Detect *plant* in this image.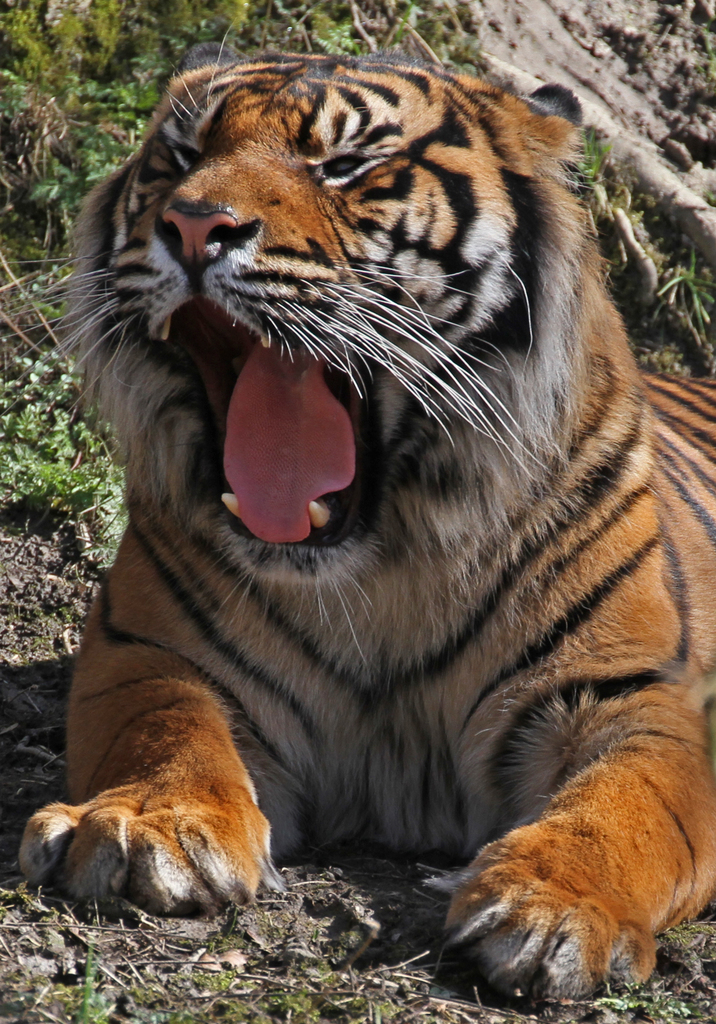
Detection: x1=60 y1=944 x2=124 y2=1023.
